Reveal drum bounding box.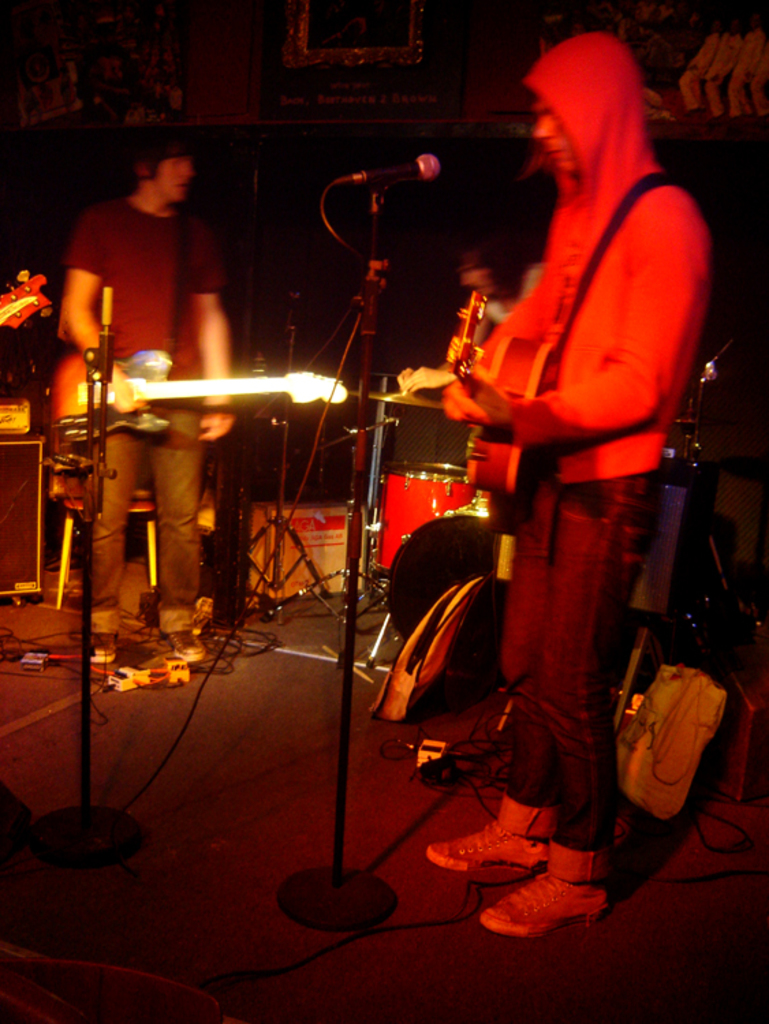
Revealed: box=[367, 461, 479, 580].
